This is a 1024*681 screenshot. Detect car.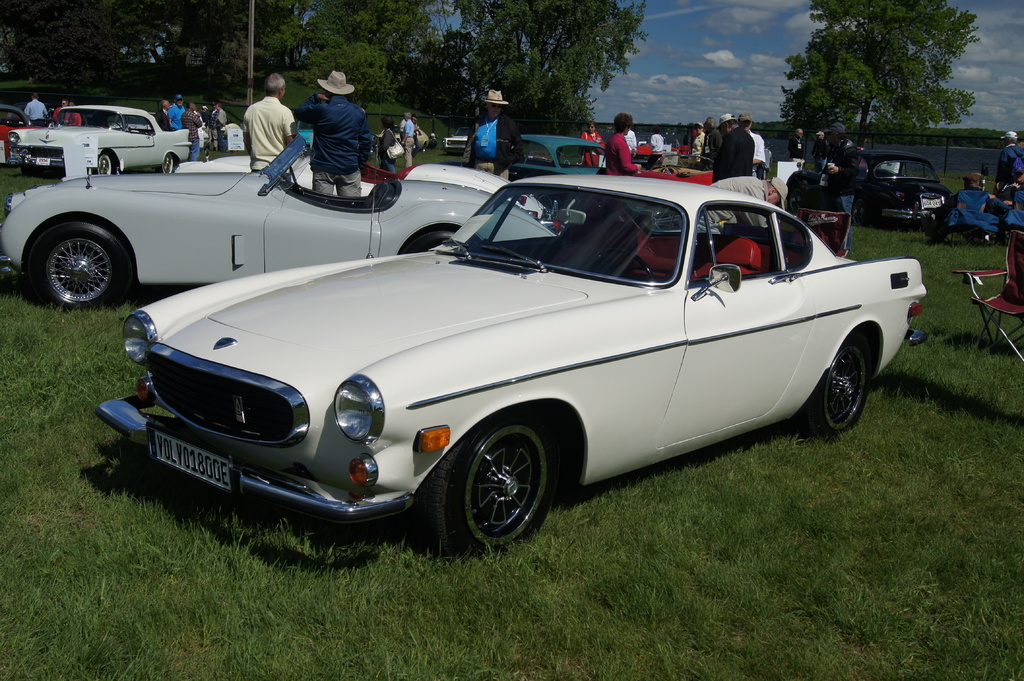
rect(438, 128, 474, 149).
